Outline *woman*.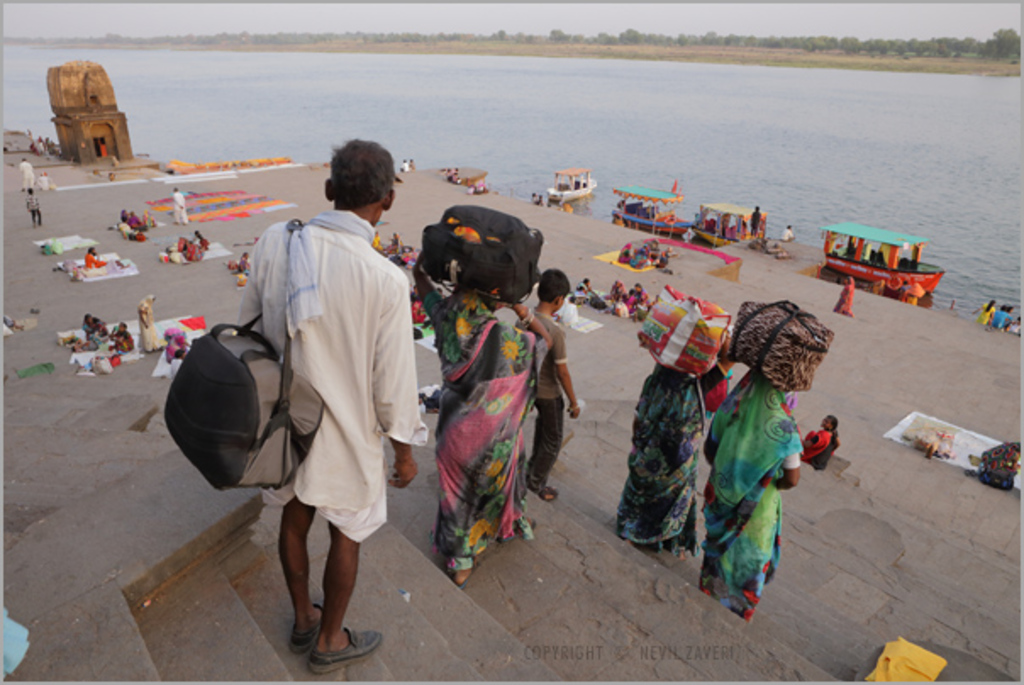
Outline: detection(371, 231, 383, 253).
